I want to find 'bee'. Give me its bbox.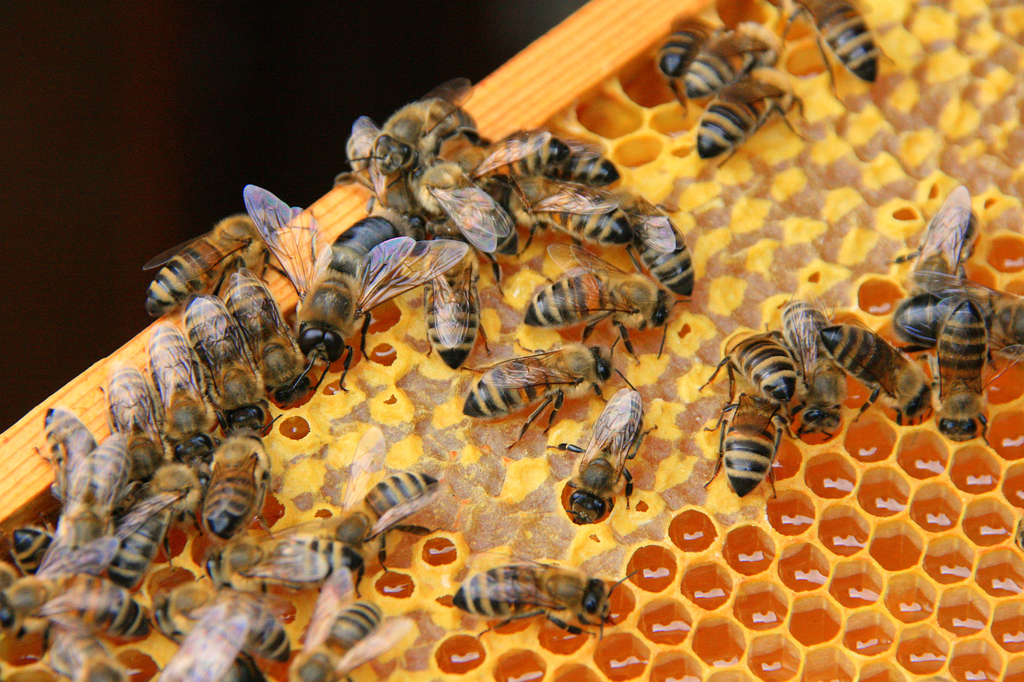
342/65/478/194.
